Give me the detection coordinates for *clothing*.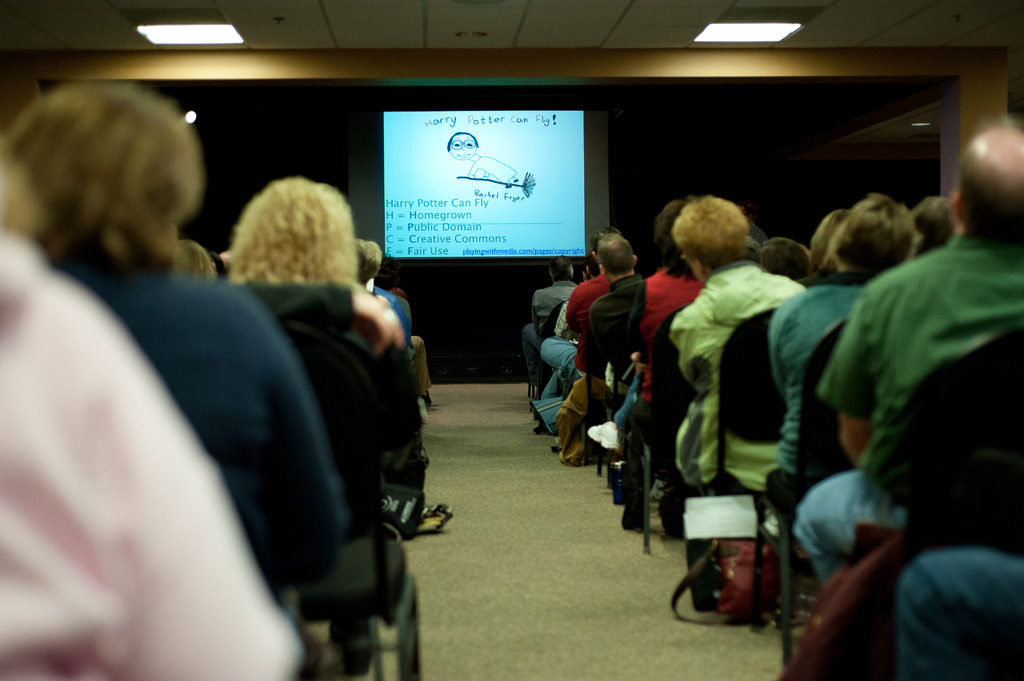
locate(367, 278, 417, 348).
